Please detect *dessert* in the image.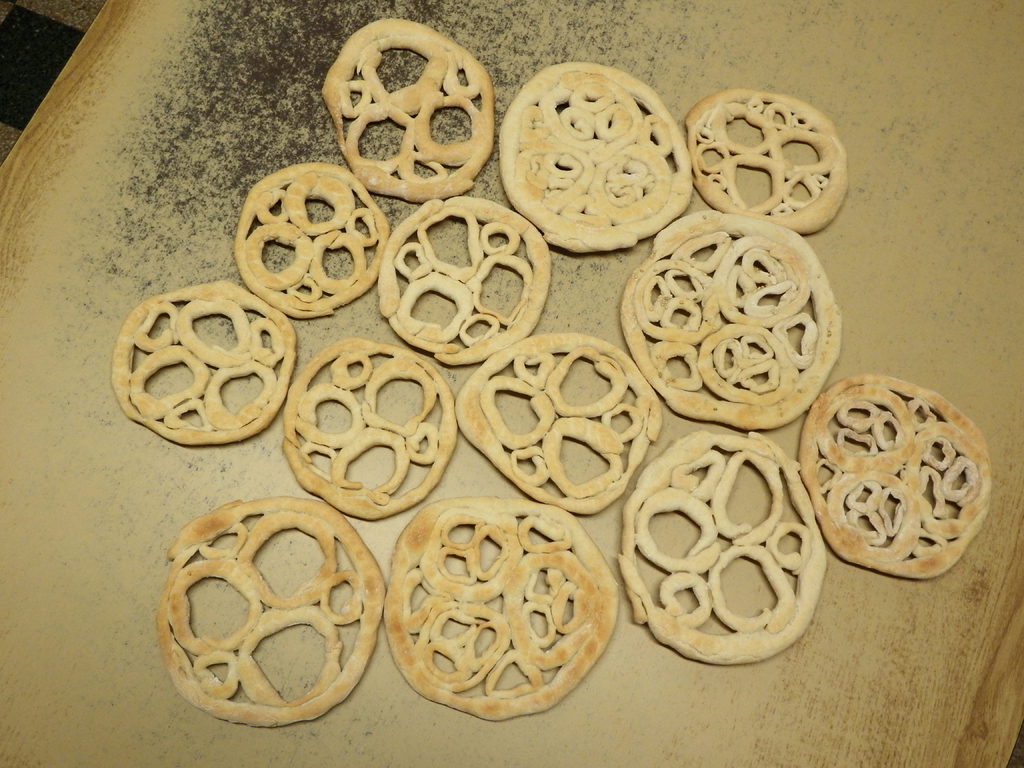
(left=622, top=431, right=826, bottom=664).
